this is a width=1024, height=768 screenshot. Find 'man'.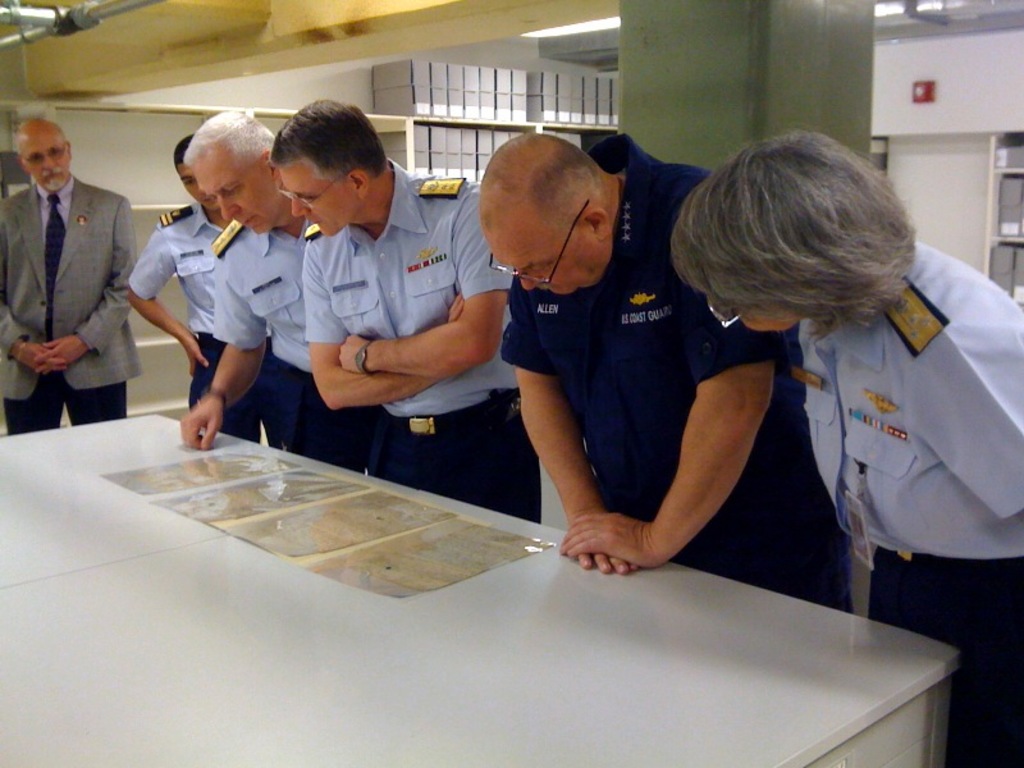
Bounding box: rect(474, 129, 854, 613).
